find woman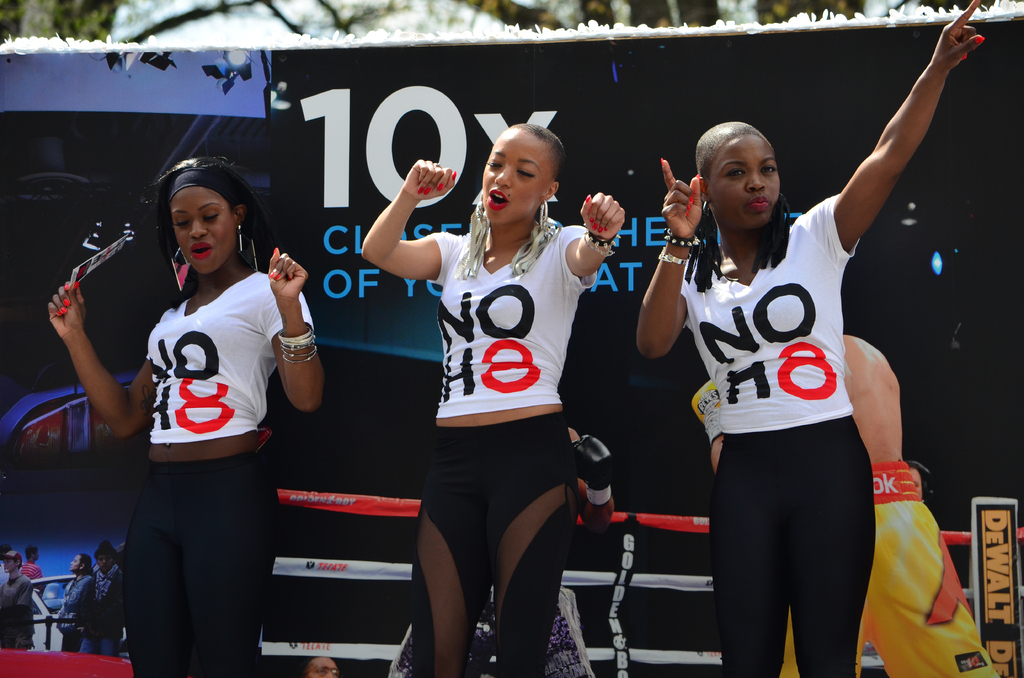
bbox=[645, 0, 985, 677]
